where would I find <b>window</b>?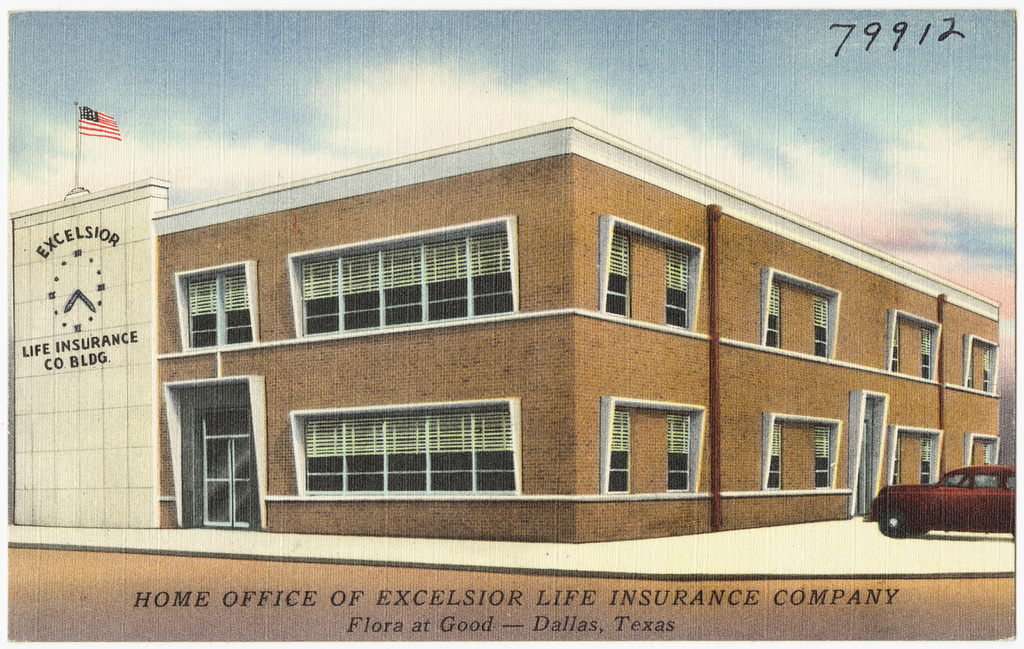
At locate(594, 219, 693, 327).
